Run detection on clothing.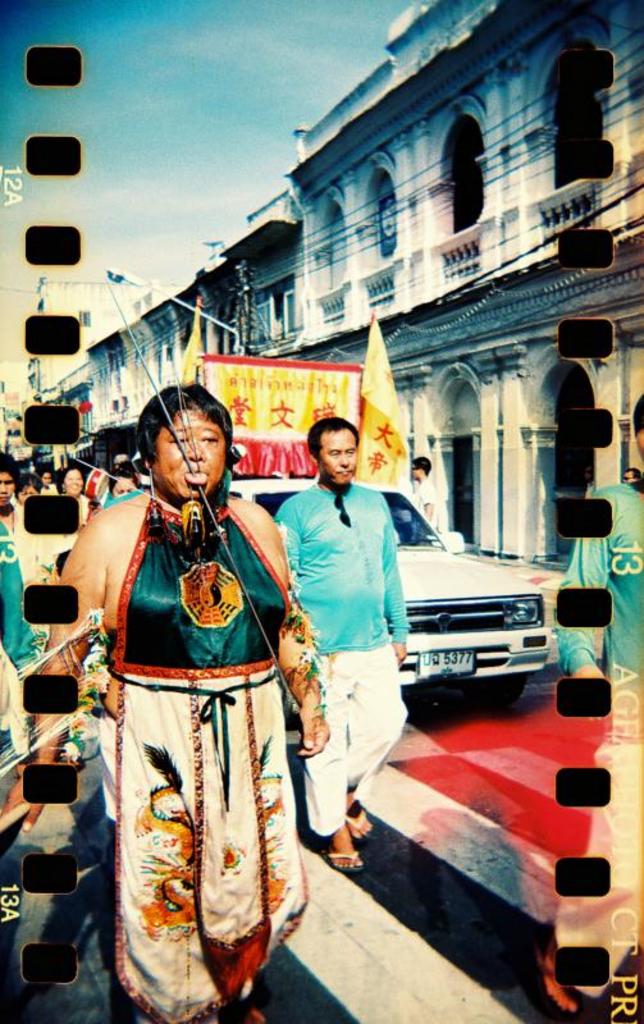
Result: 86, 463, 309, 993.
